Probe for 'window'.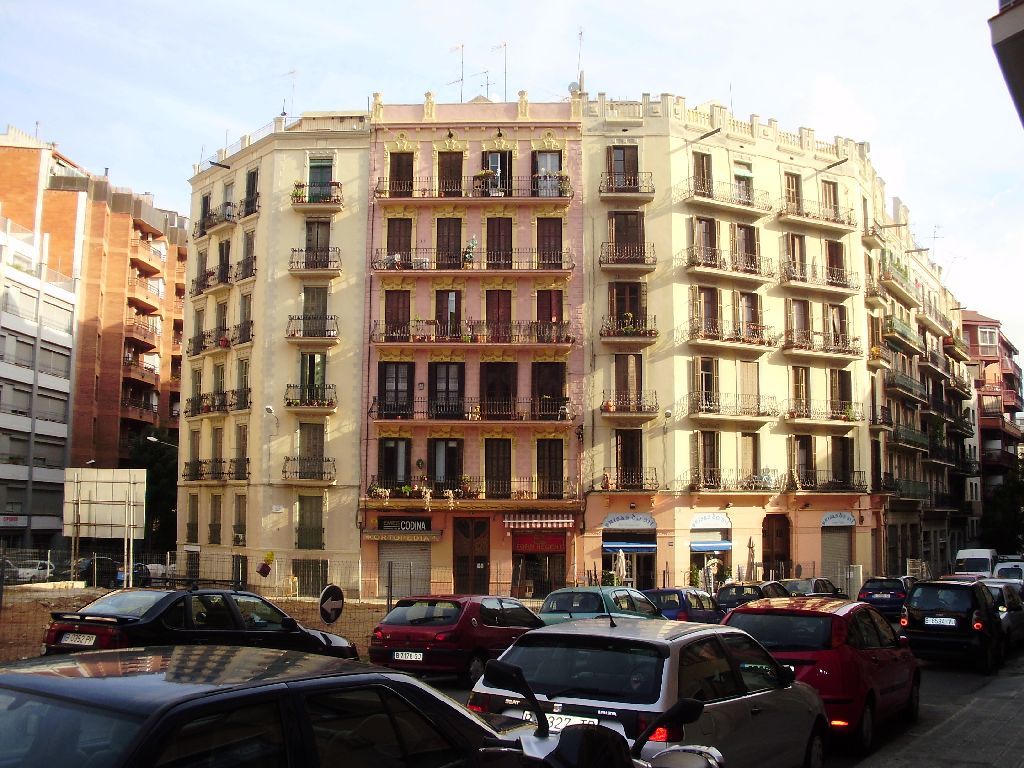
Probe result: bbox(296, 346, 331, 409).
